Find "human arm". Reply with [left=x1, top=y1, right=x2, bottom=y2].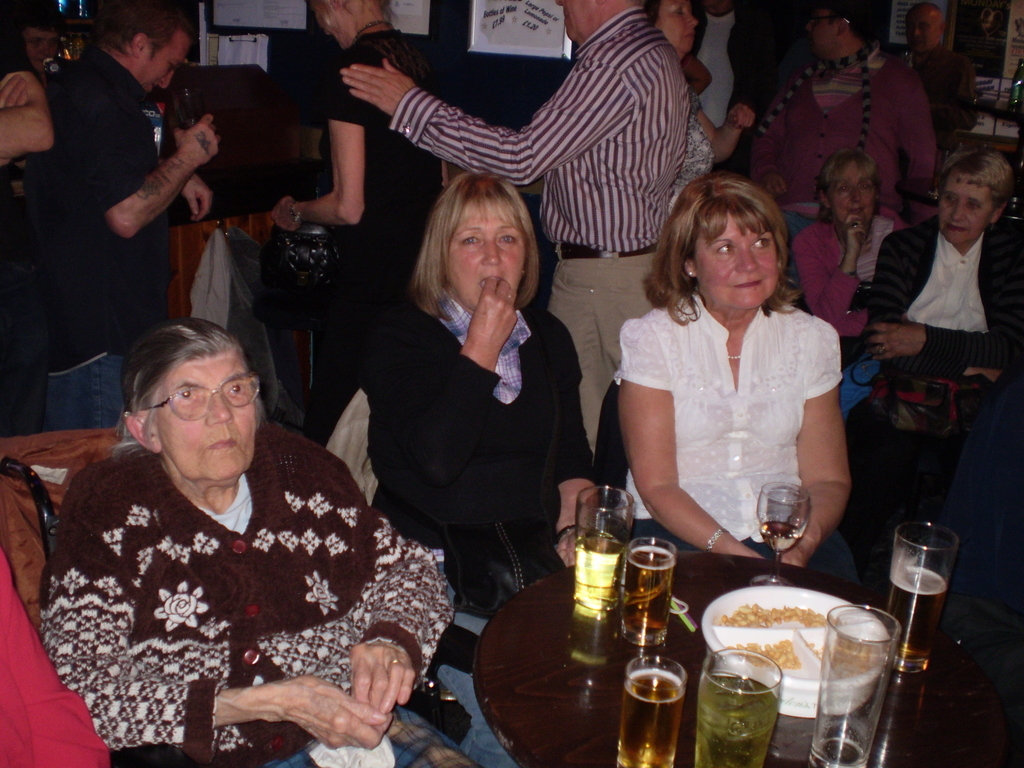
[left=611, top=330, right=749, bottom=566].
